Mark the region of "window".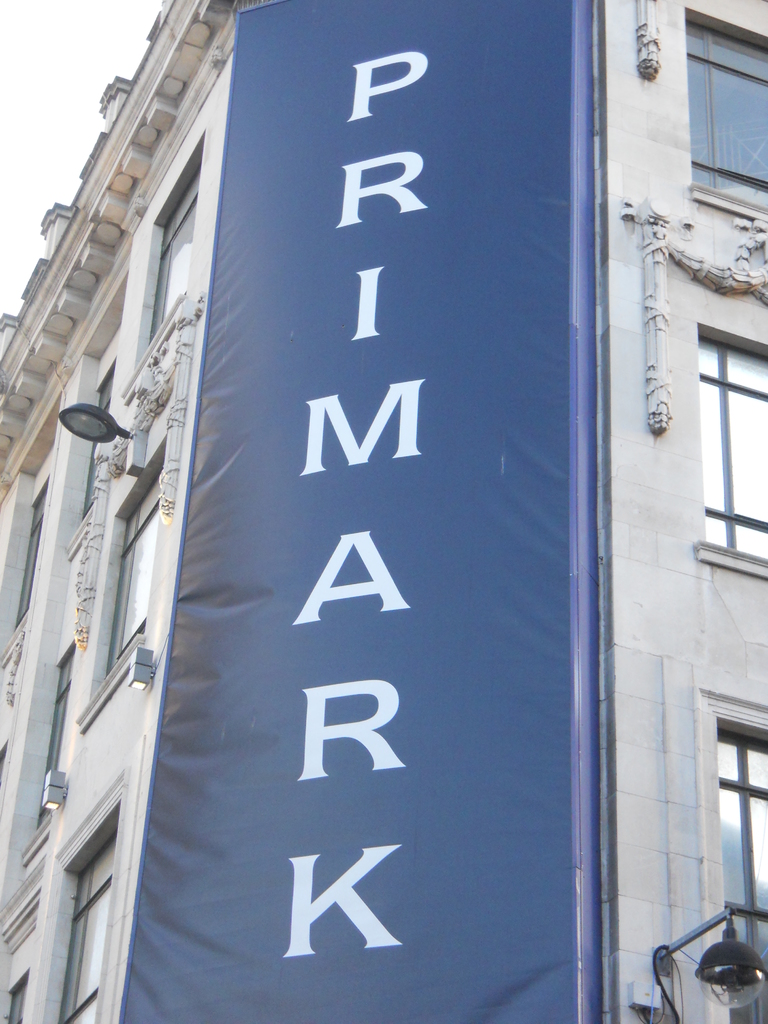
Region: 1, 970, 31, 1023.
